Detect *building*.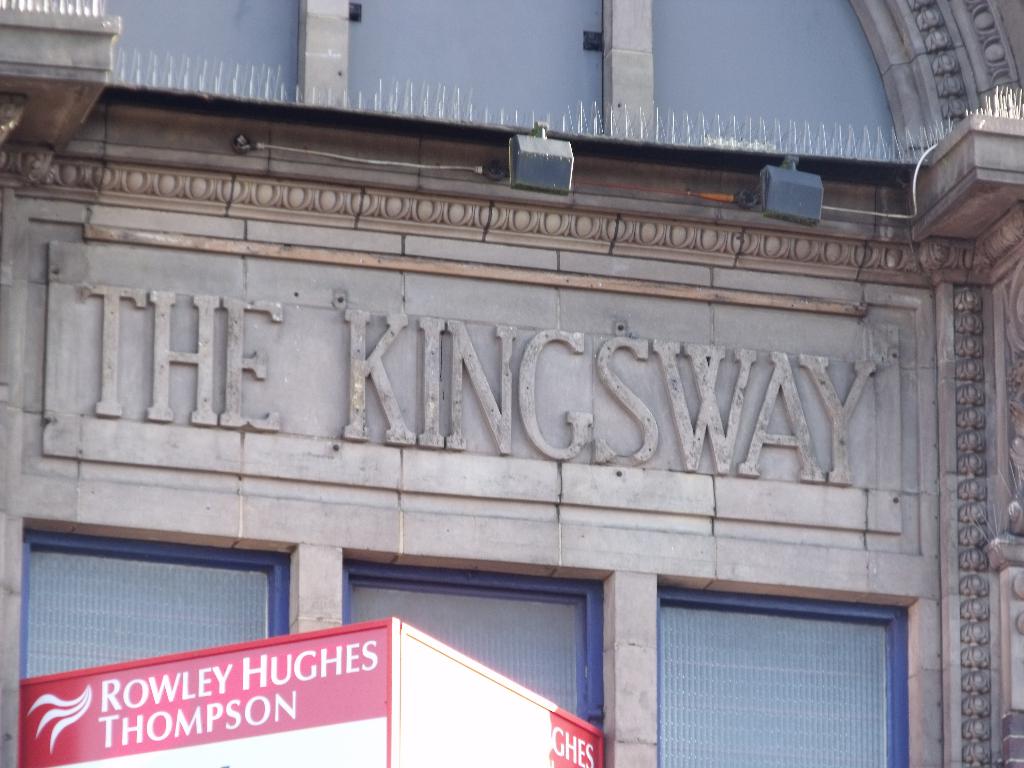
Detected at <box>0,0,1023,767</box>.
